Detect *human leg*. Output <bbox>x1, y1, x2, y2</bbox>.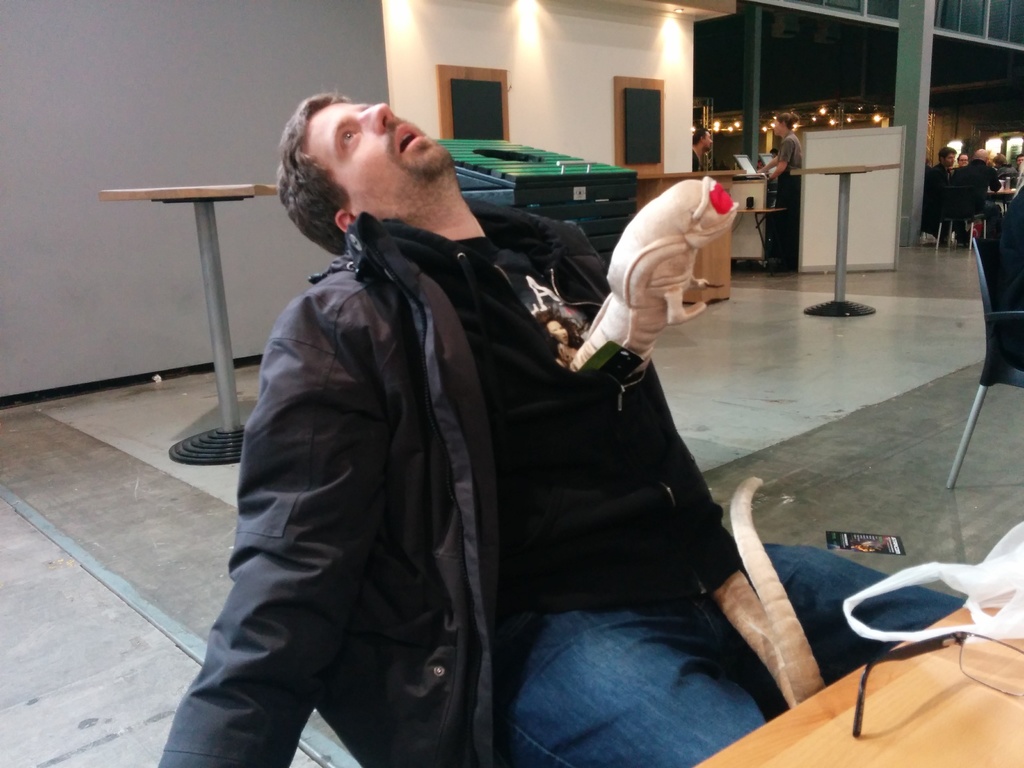
<bbox>691, 539, 959, 688</bbox>.
